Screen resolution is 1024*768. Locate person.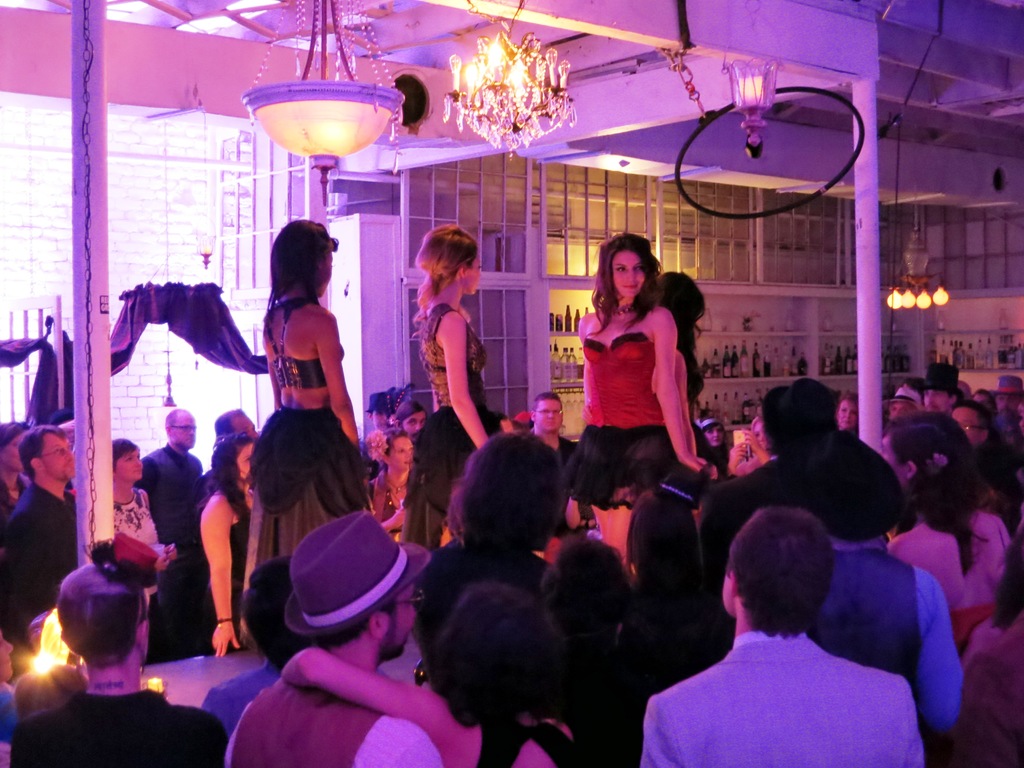
257, 220, 373, 557.
